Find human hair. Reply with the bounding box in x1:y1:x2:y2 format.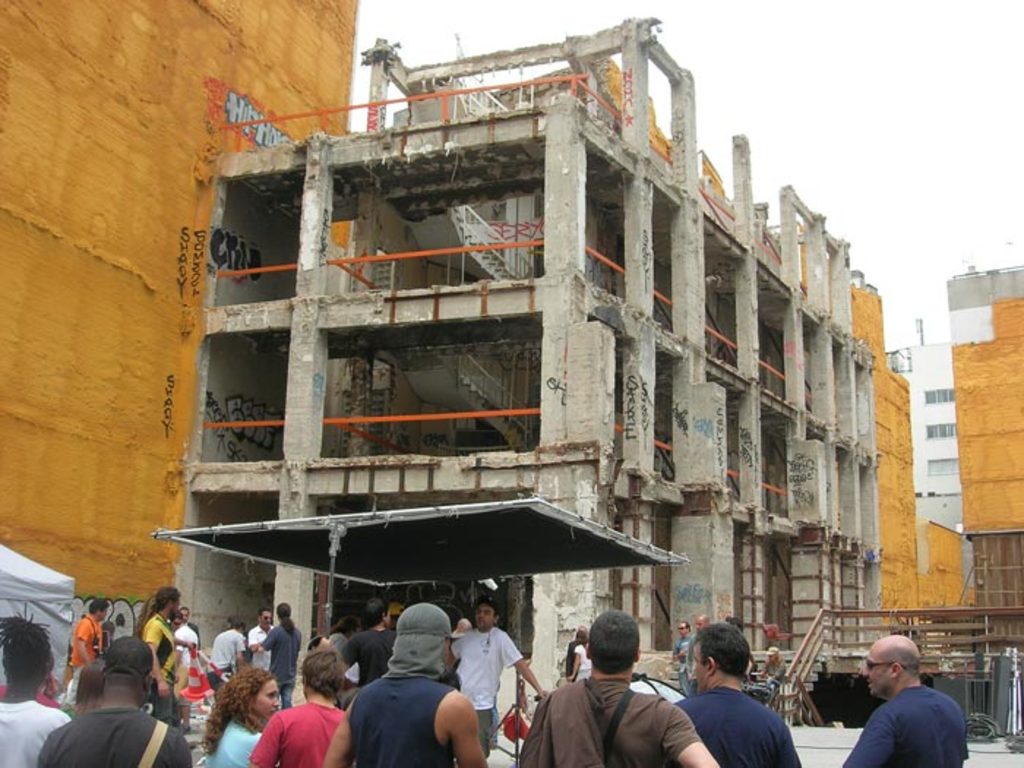
193:671:266:750.
